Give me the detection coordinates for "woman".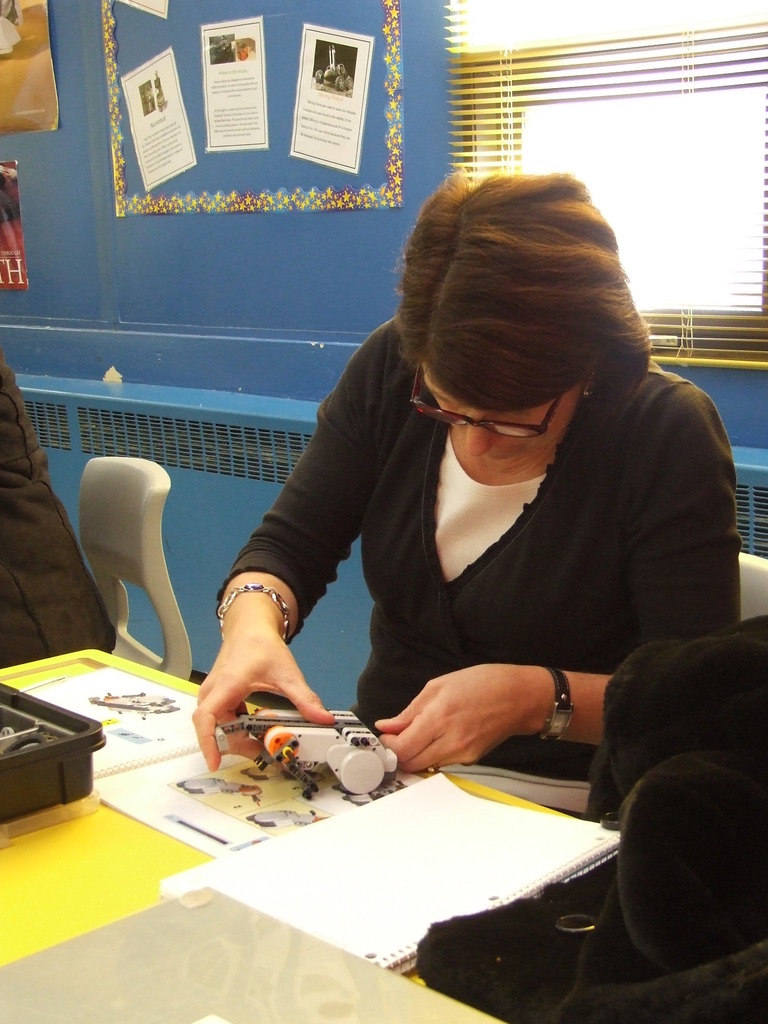
[left=0, top=351, right=115, bottom=676].
